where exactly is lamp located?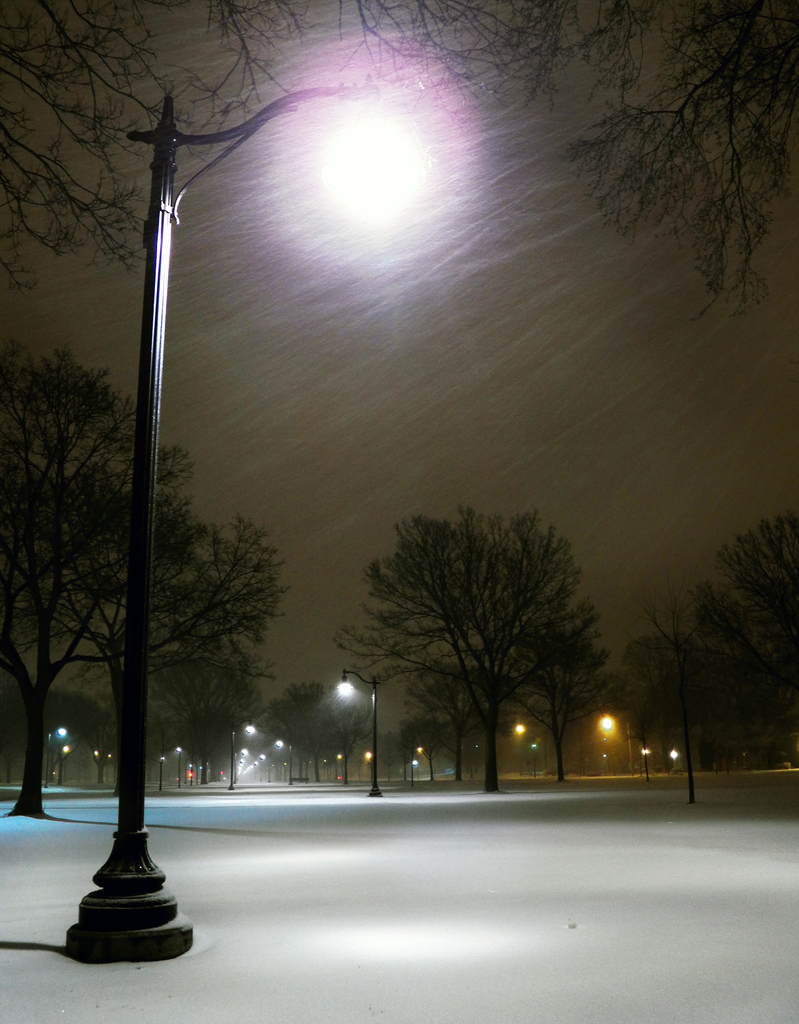
Its bounding box is (60, 54, 449, 964).
